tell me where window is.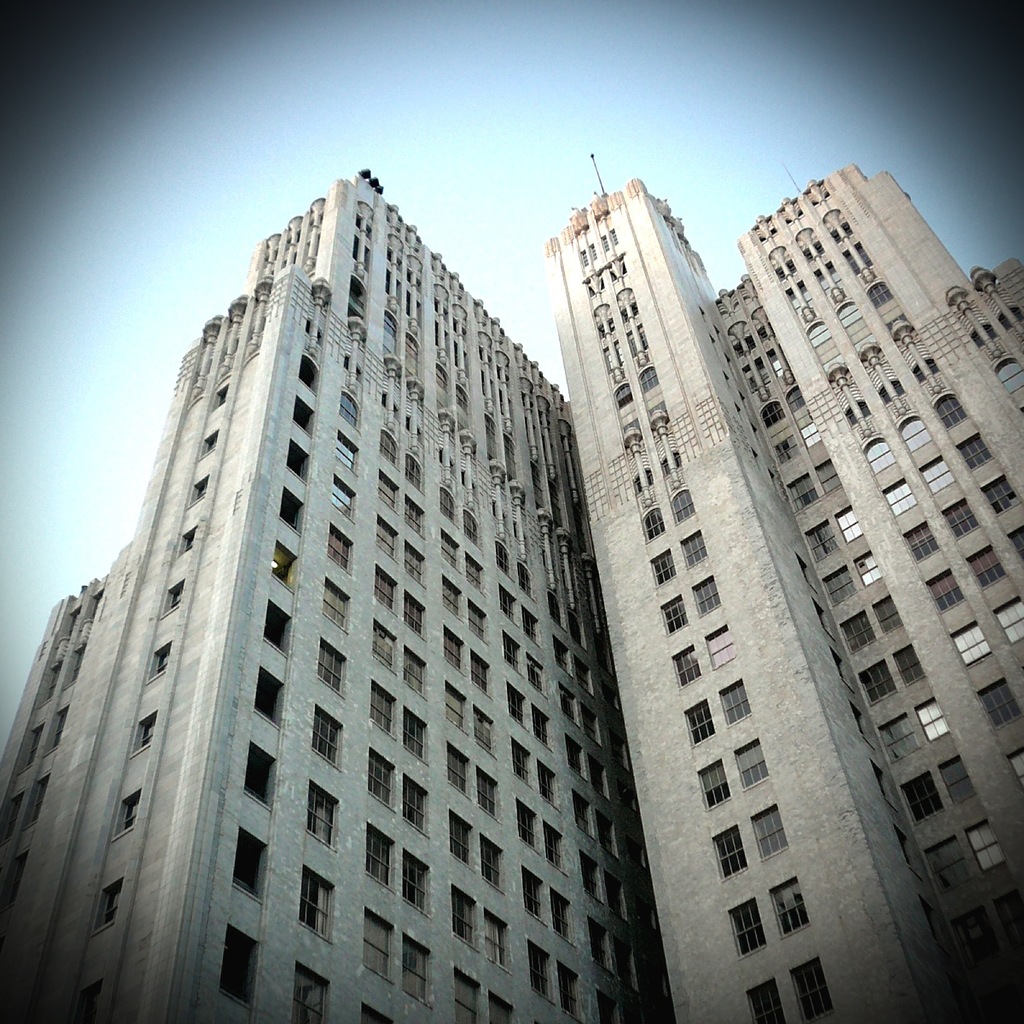
window is at 675,653,706,685.
